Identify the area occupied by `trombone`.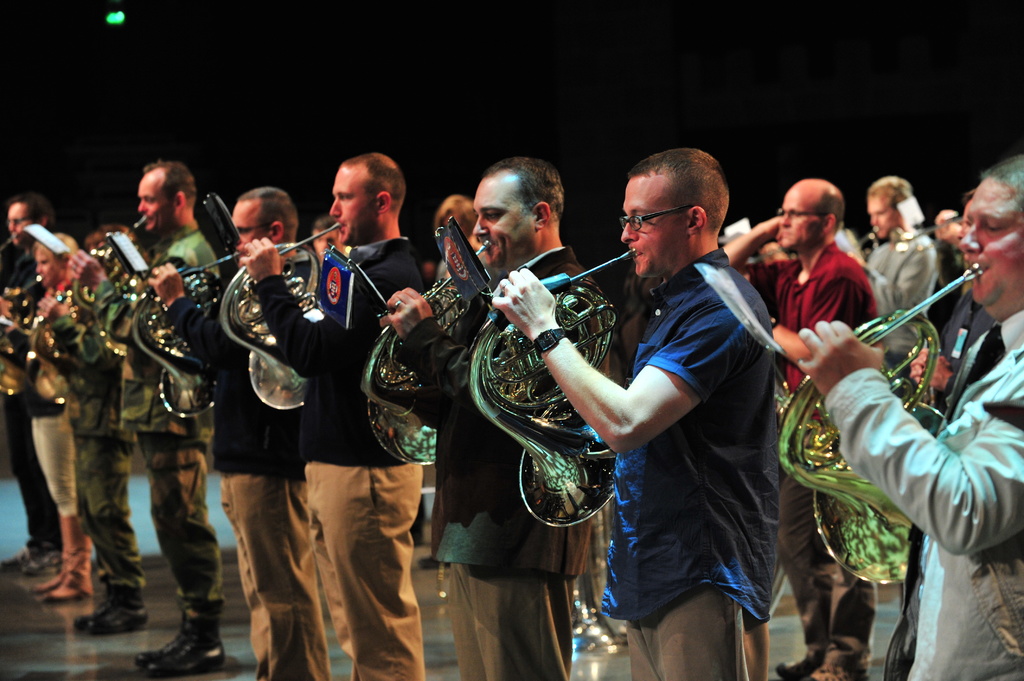
Area: bbox=[76, 212, 156, 407].
